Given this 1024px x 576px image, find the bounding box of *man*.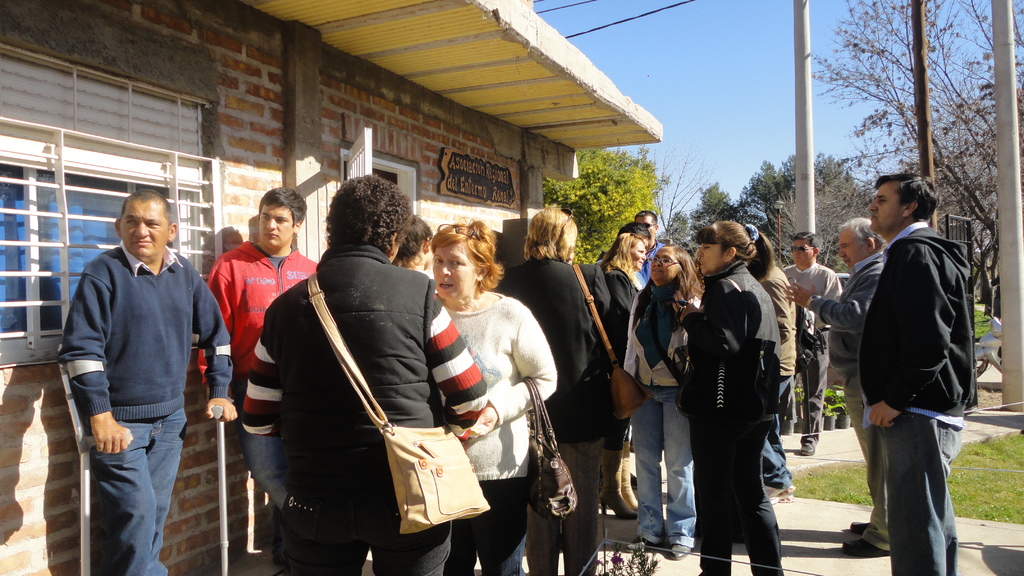
49,184,248,575.
